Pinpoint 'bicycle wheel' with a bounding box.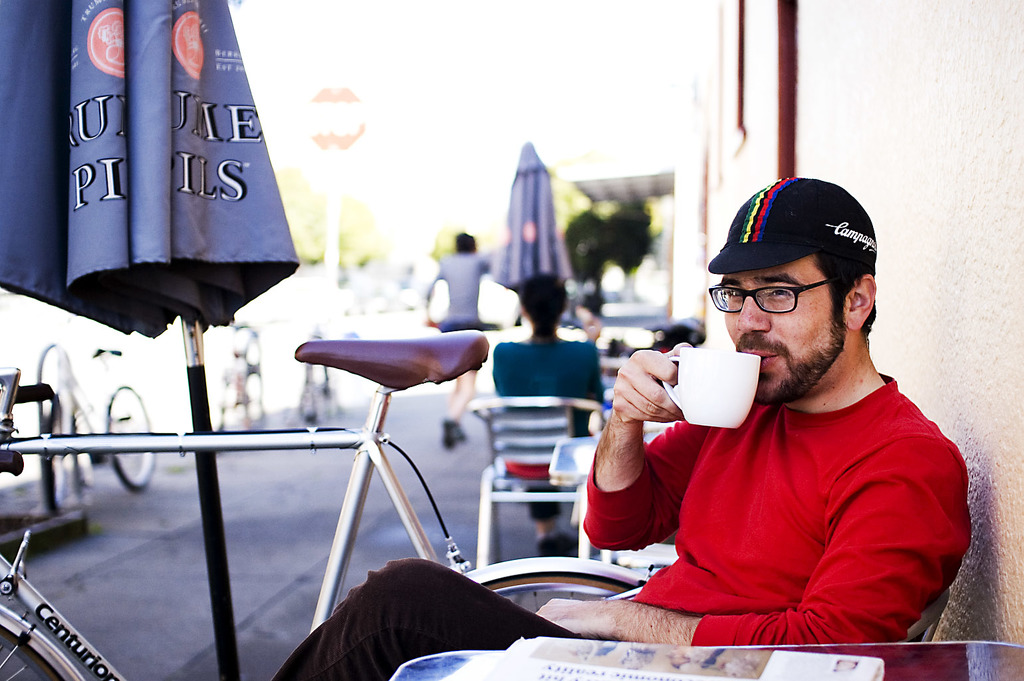
box=[456, 553, 646, 611].
